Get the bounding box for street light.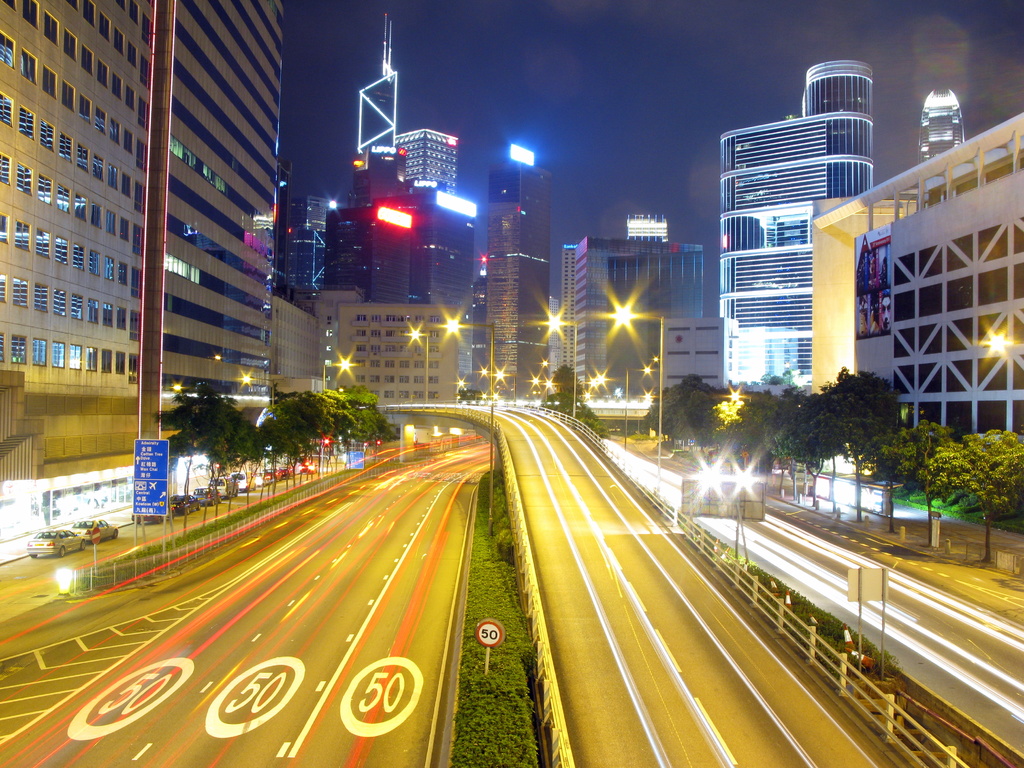
(318, 353, 354, 394).
